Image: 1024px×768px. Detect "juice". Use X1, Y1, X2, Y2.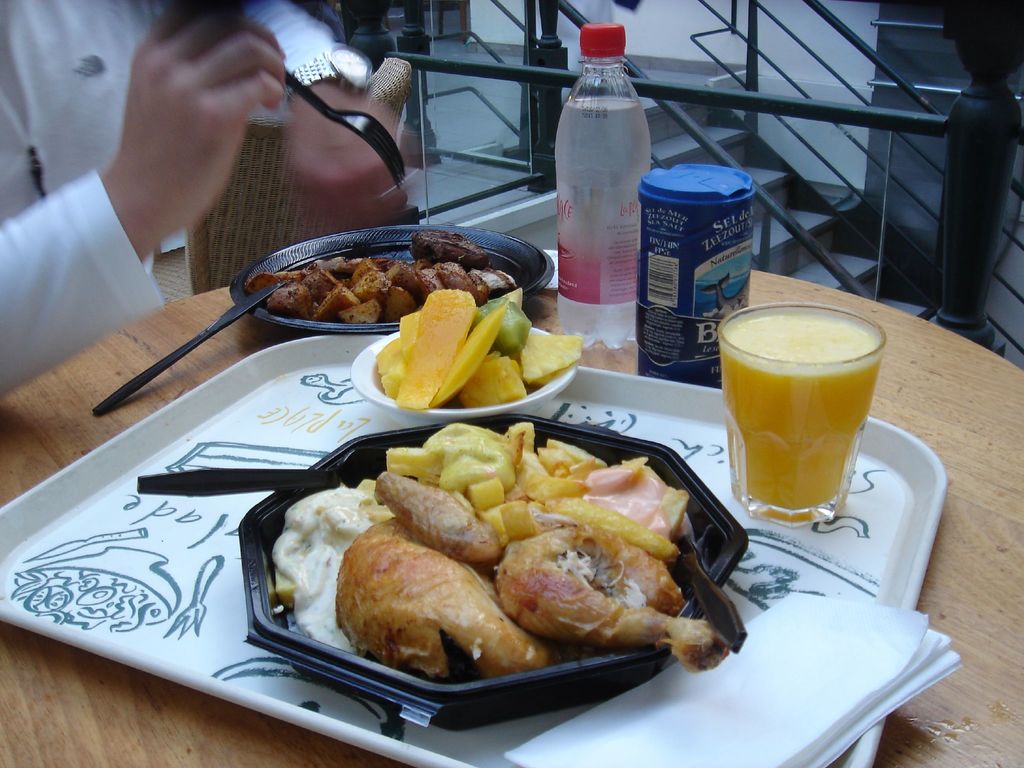
717, 313, 882, 510.
